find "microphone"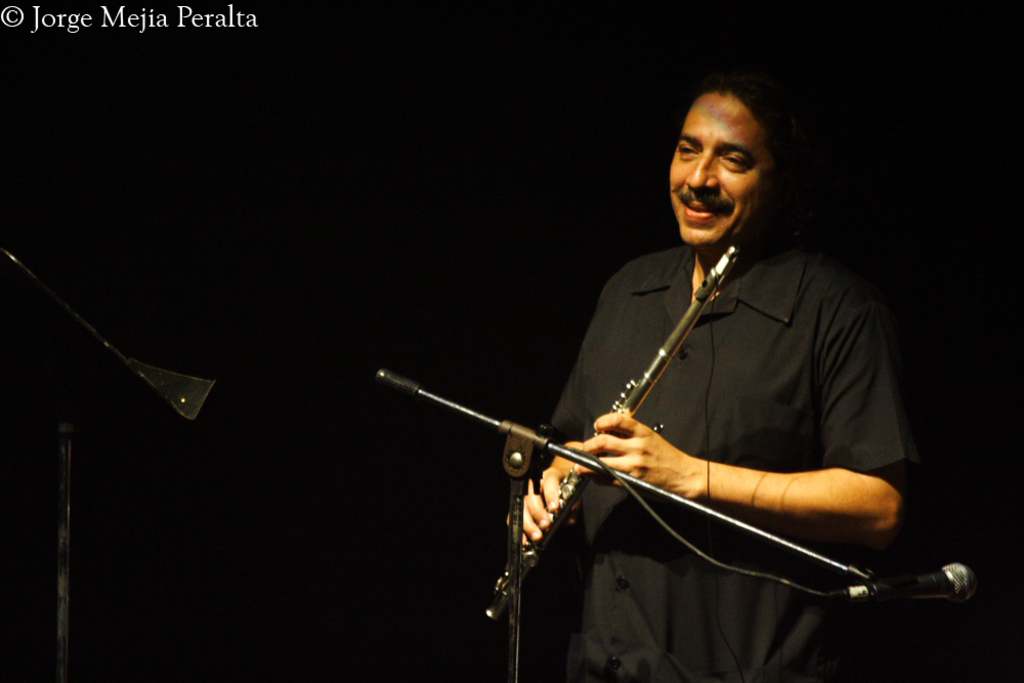
827 560 979 606
